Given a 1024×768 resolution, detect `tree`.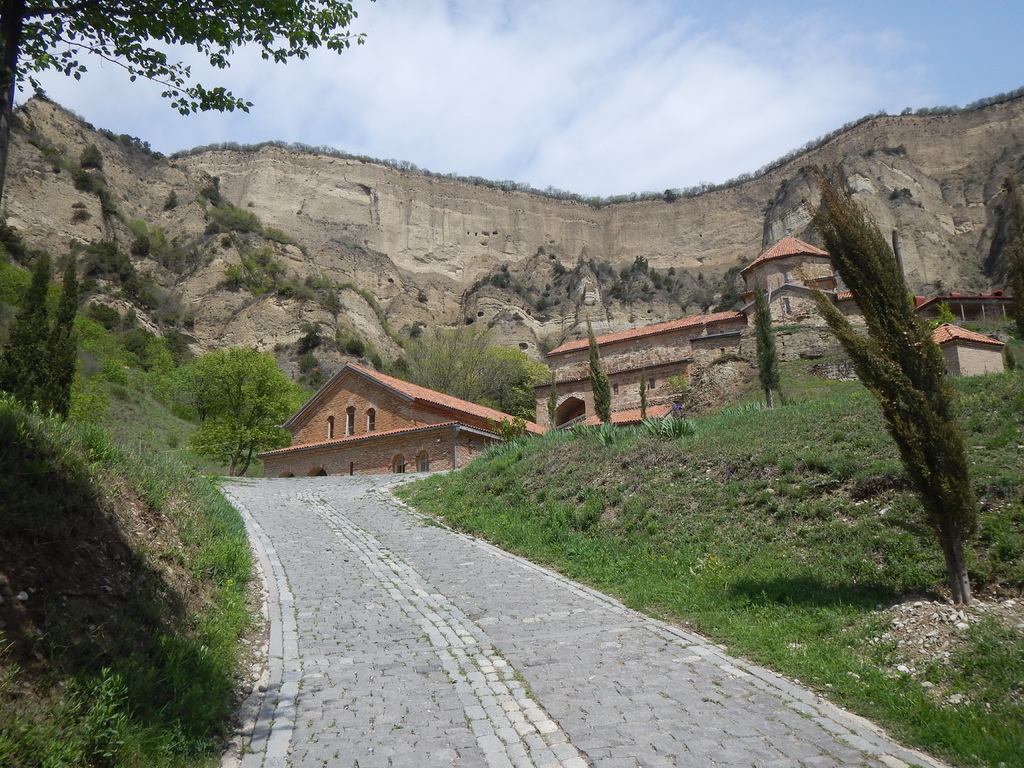
<bbox>390, 328, 548, 410</bbox>.
